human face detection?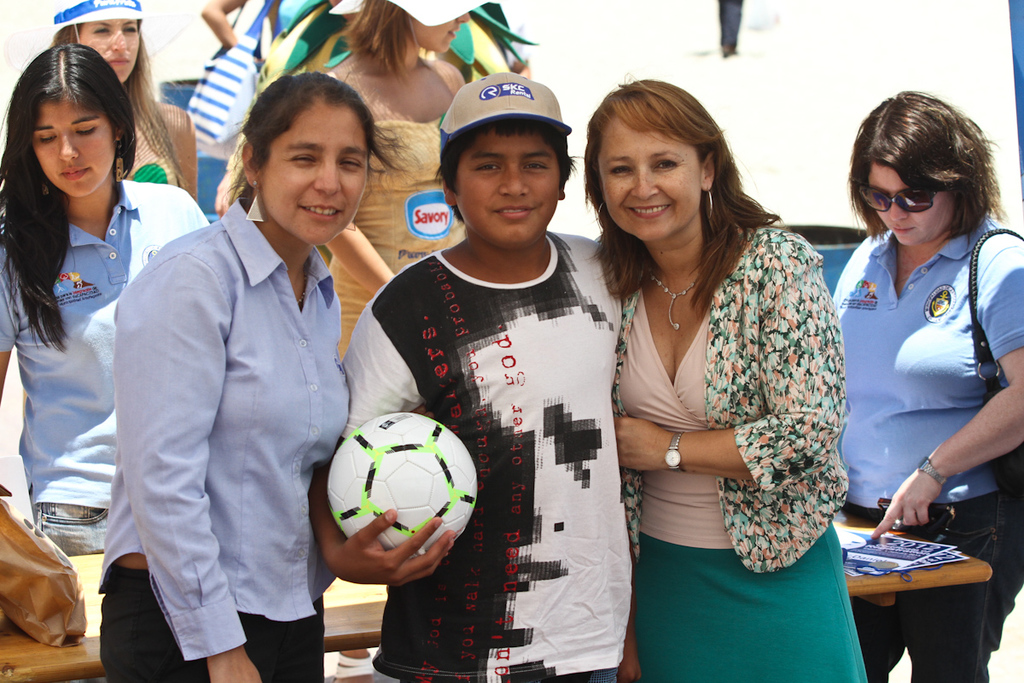
Rect(854, 157, 954, 248)
